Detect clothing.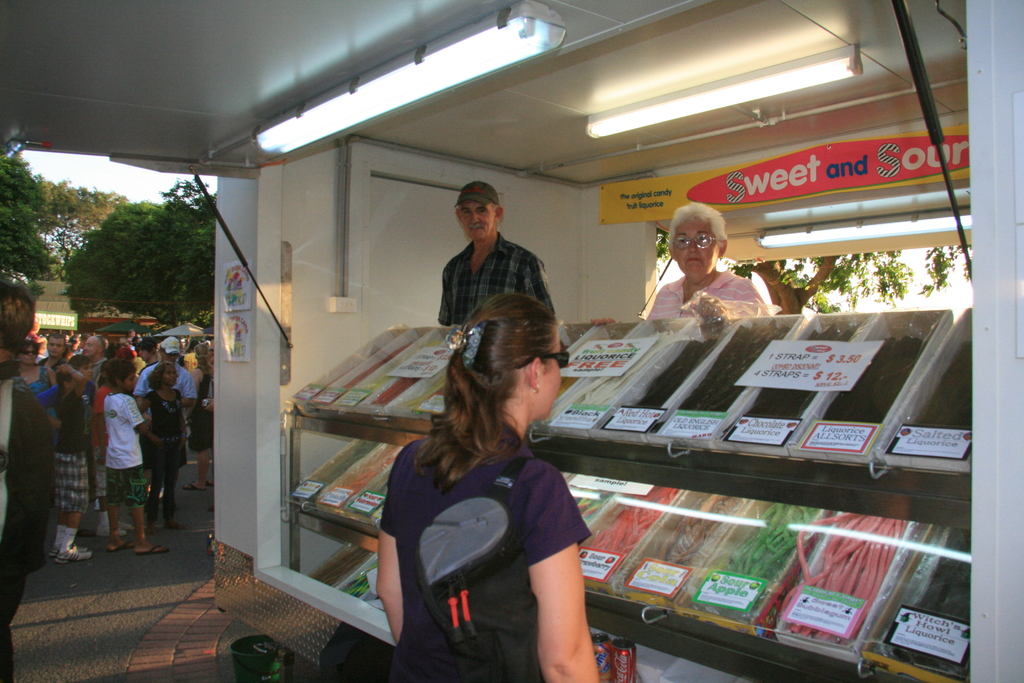
Detected at <bbox>381, 400, 595, 654</bbox>.
